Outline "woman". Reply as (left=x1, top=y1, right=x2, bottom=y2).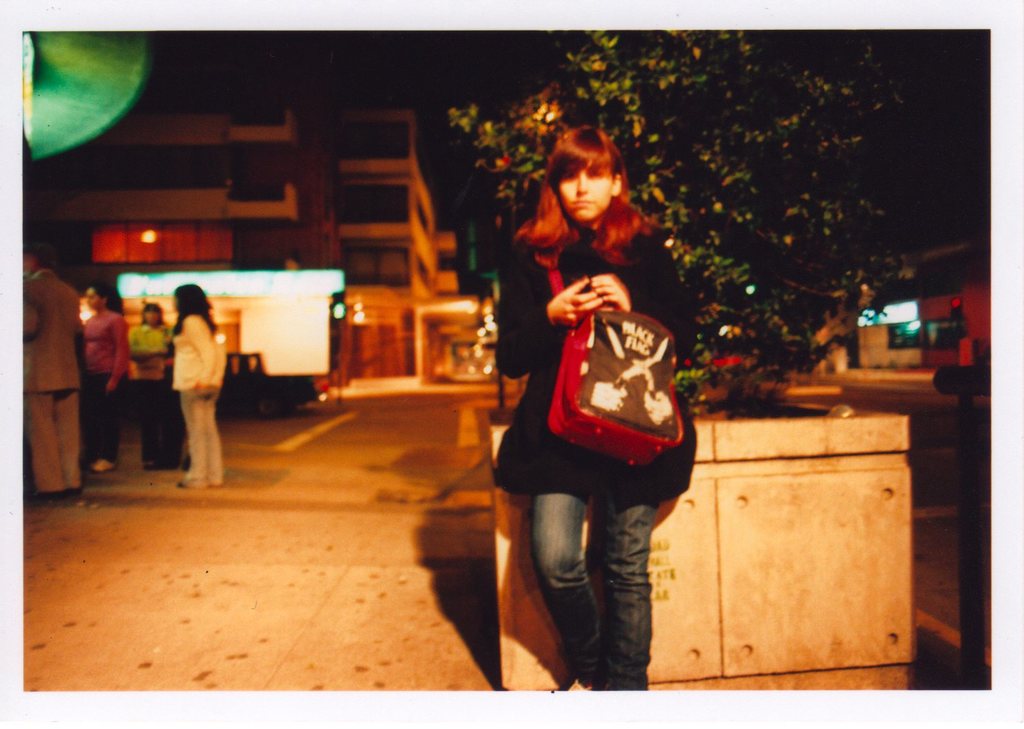
(left=76, top=273, right=136, bottom=480).
